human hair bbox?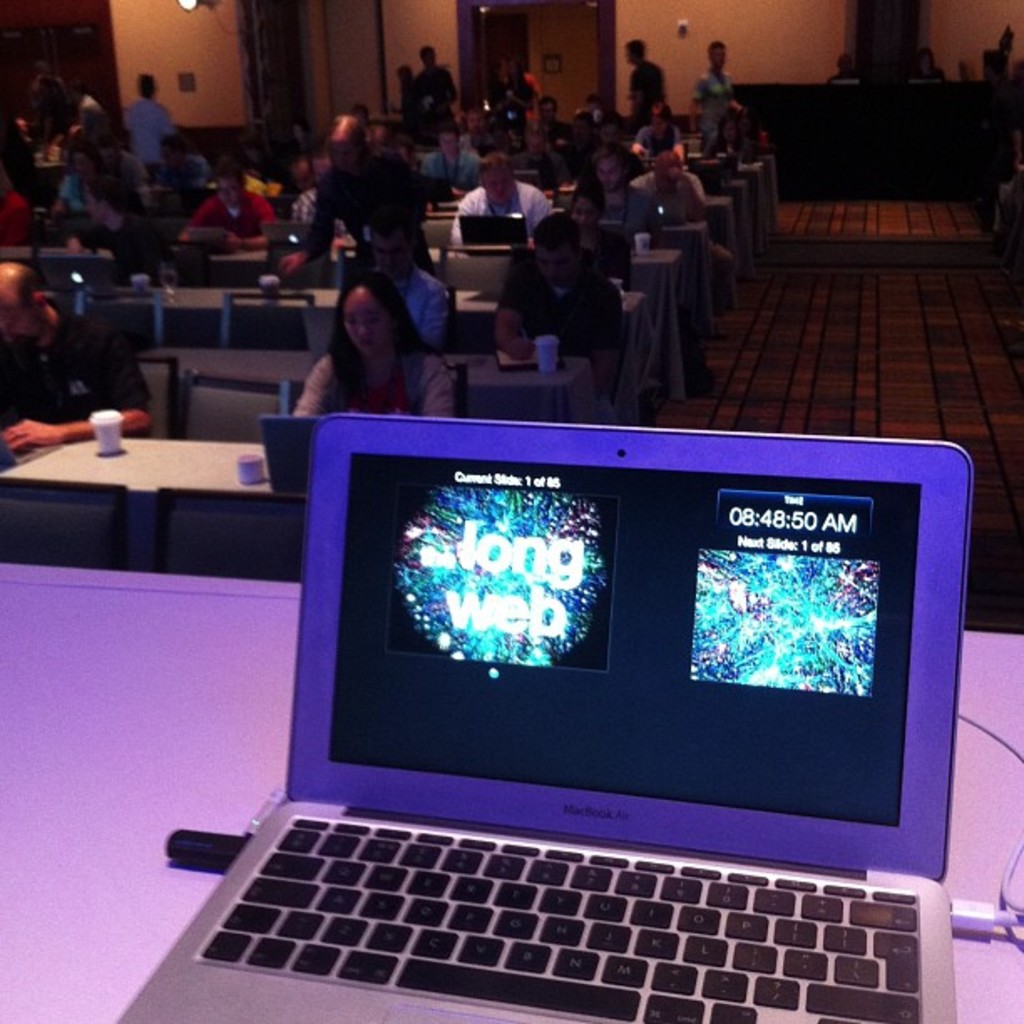
[left=591, top=139, right=634, bottom=187]
